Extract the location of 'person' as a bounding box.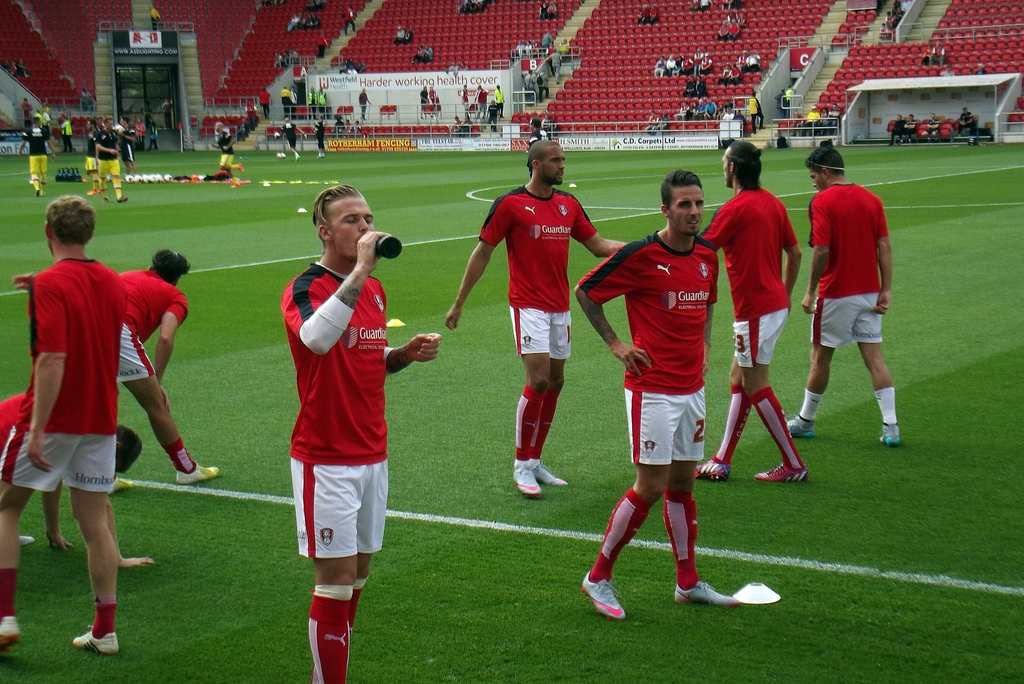
[x1=19, y1=95, x2=35, y2=126].
